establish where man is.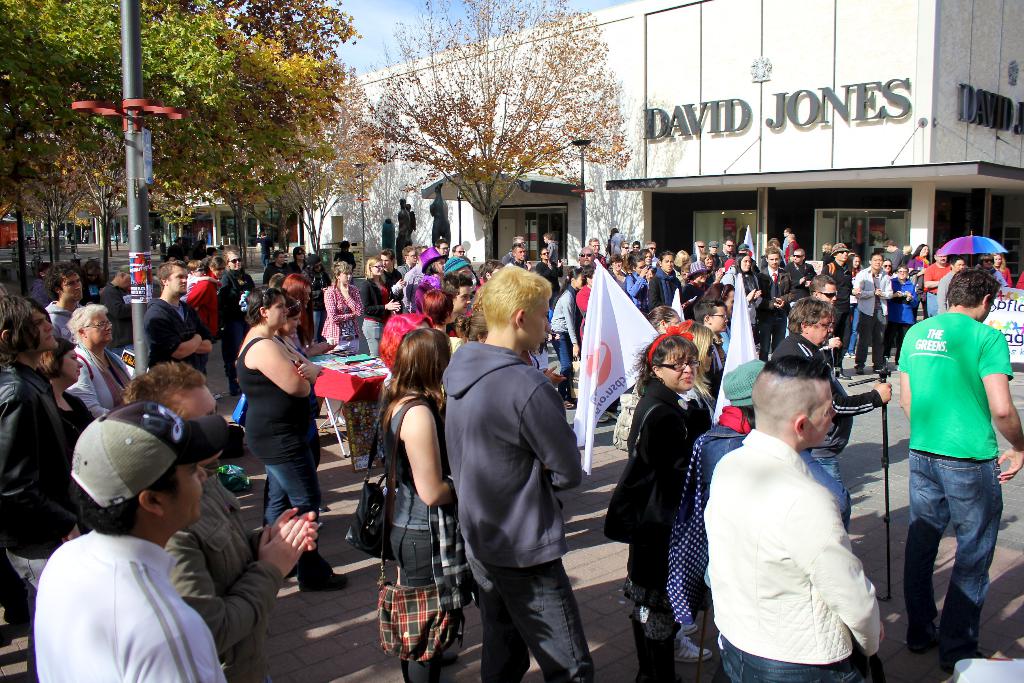
Established at left=810, top=272, right=838, bottom=305.
